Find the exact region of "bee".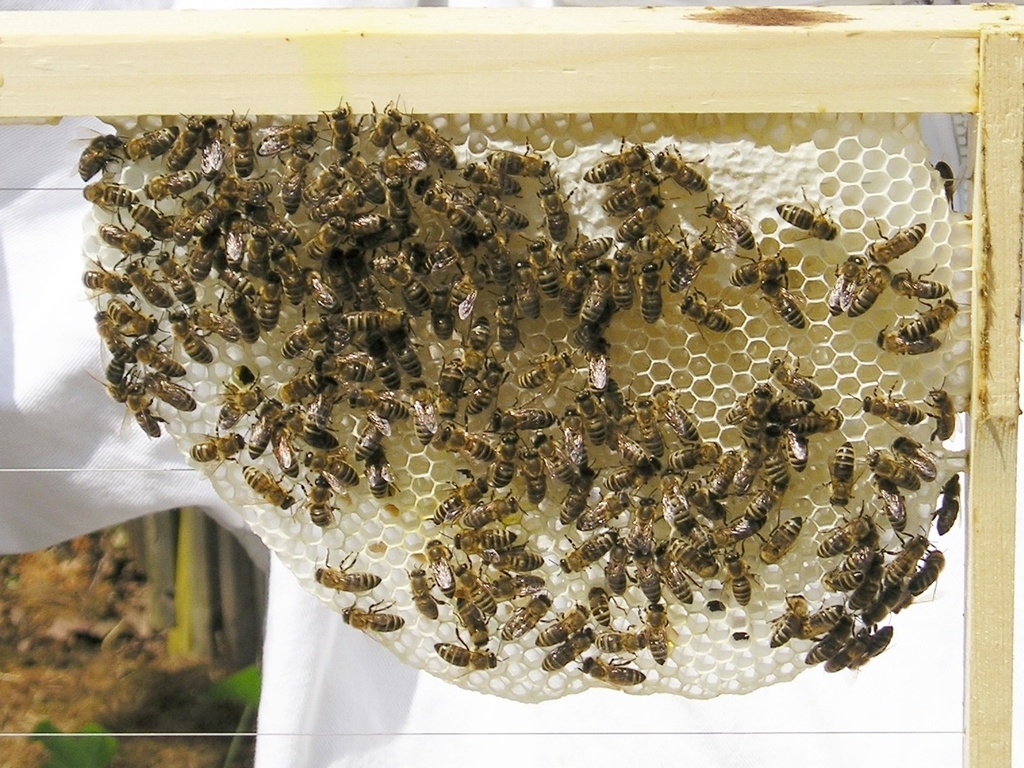
Exact region: x1=546 y1=531 x2=623 y2=573.
